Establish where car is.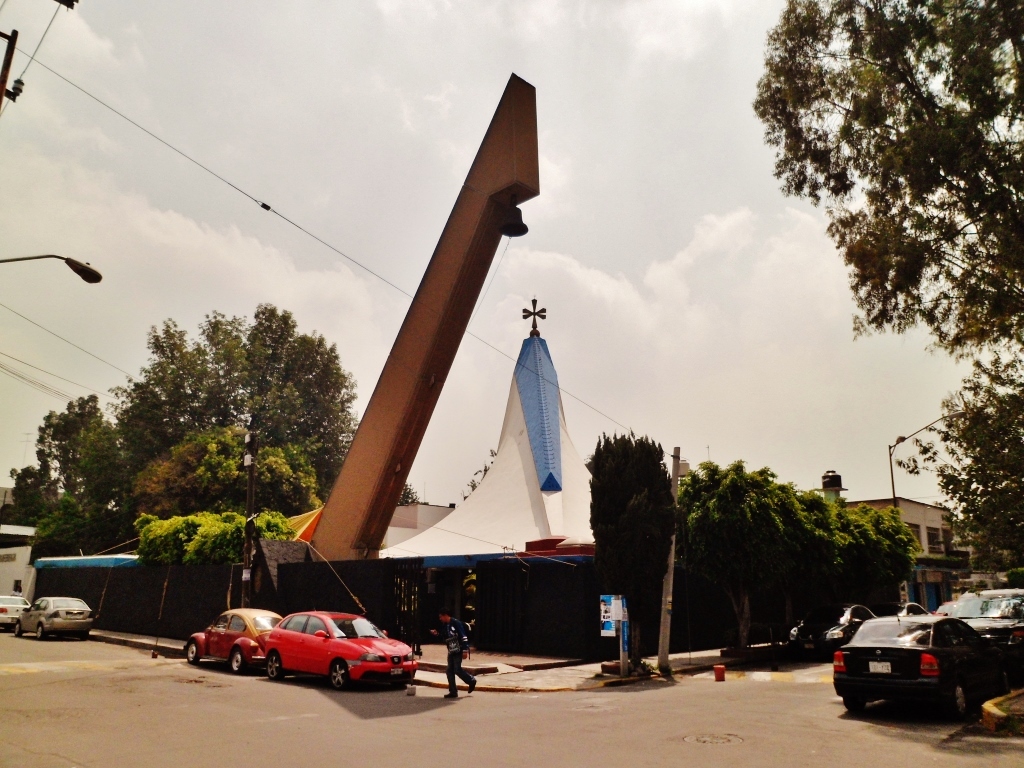
Established at (left=14, top=595, right=95, bottom=637).
